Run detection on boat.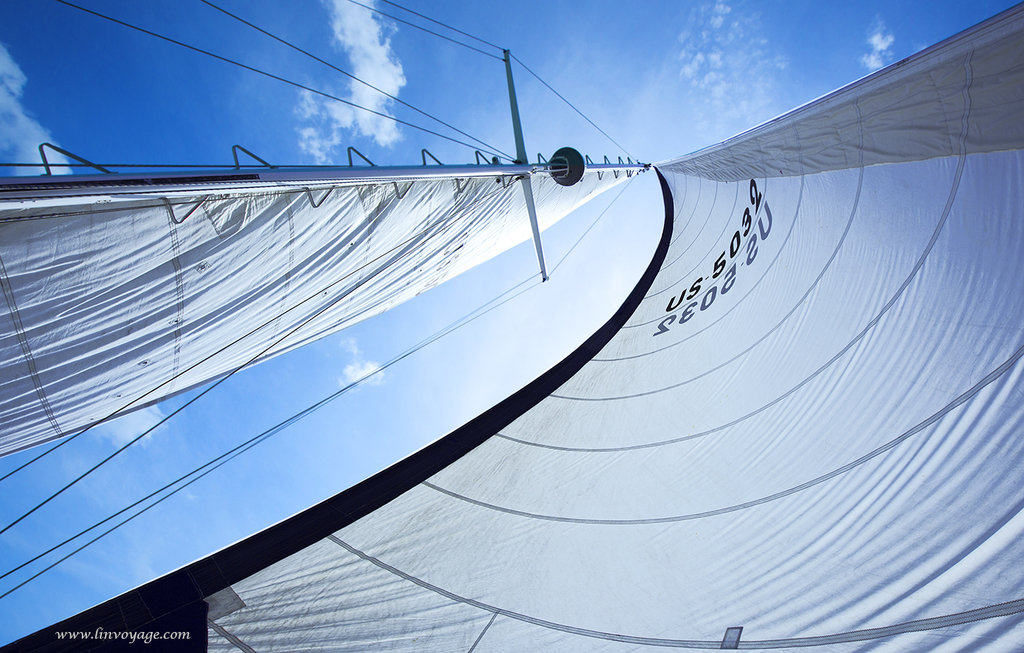
Result: <box>2,0,1022,652</box>.
